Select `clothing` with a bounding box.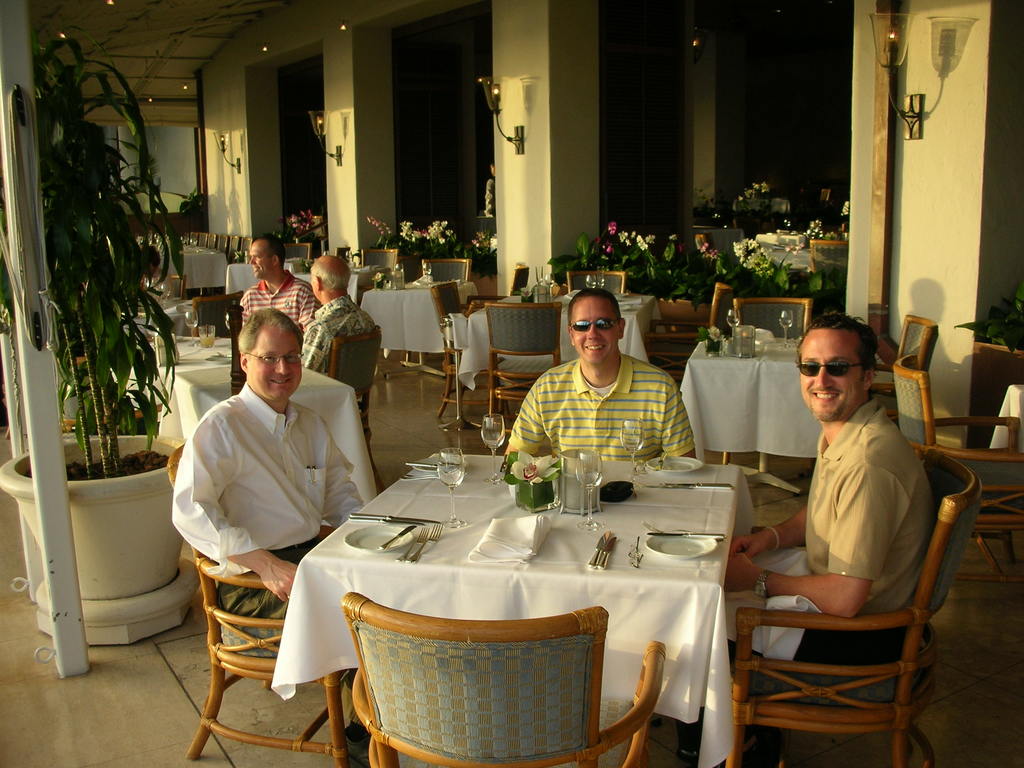
[x1=170, y1=377, x2=362, y2=644].
